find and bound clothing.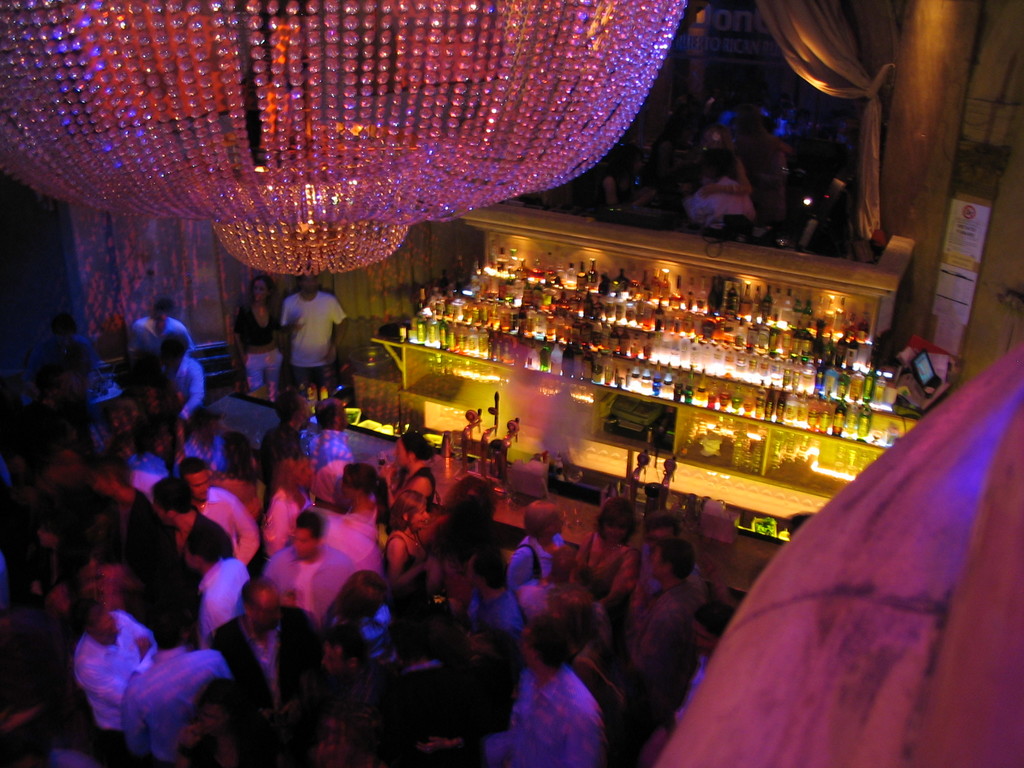
Bound: {"left": 627, "top": 582, "right": 696, "bottom": 742}.
